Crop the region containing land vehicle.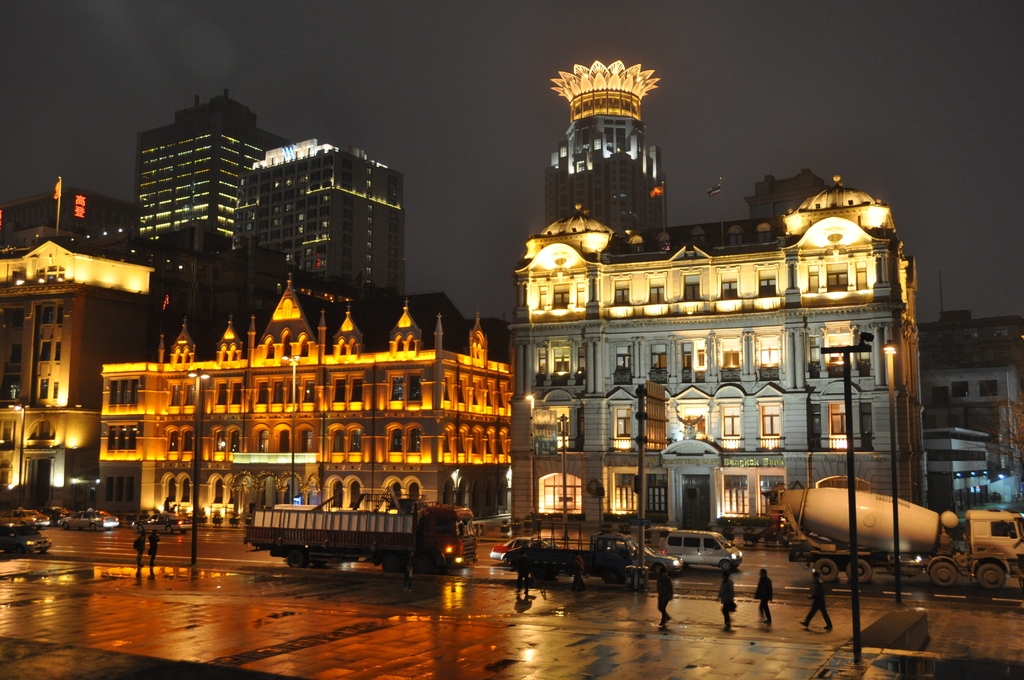
Crop region: bbox(755, 484, 994, 599).
